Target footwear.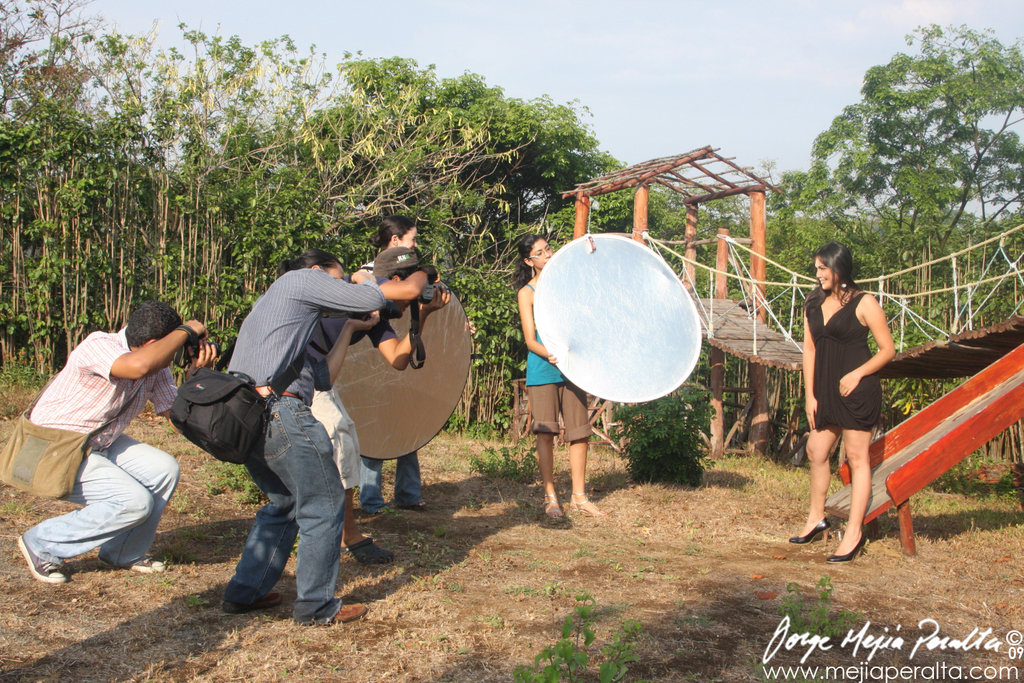
Target region: <region>567, 491, 609, 516</region>.
